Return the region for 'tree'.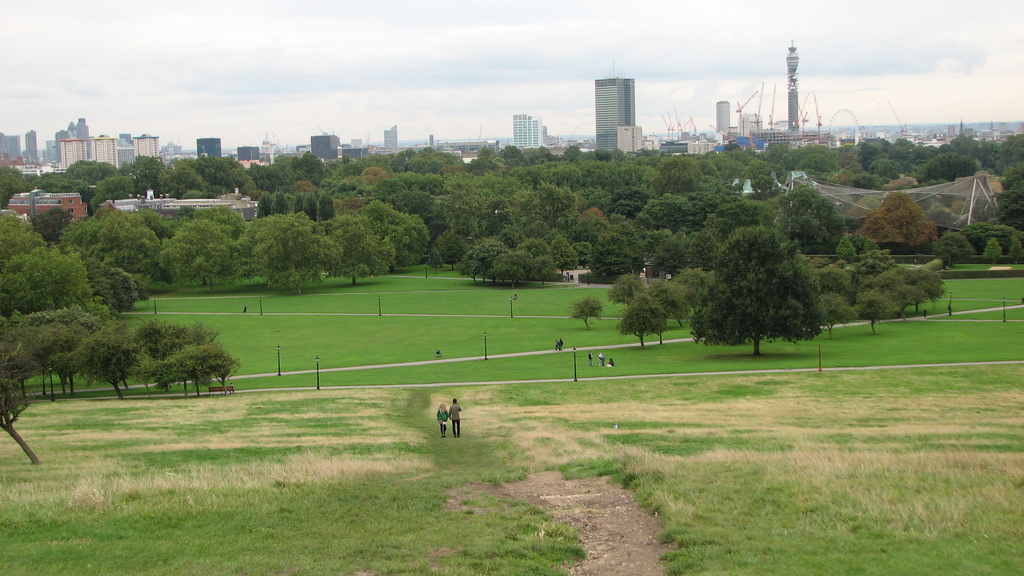
box(0, 164, 31, 215).
